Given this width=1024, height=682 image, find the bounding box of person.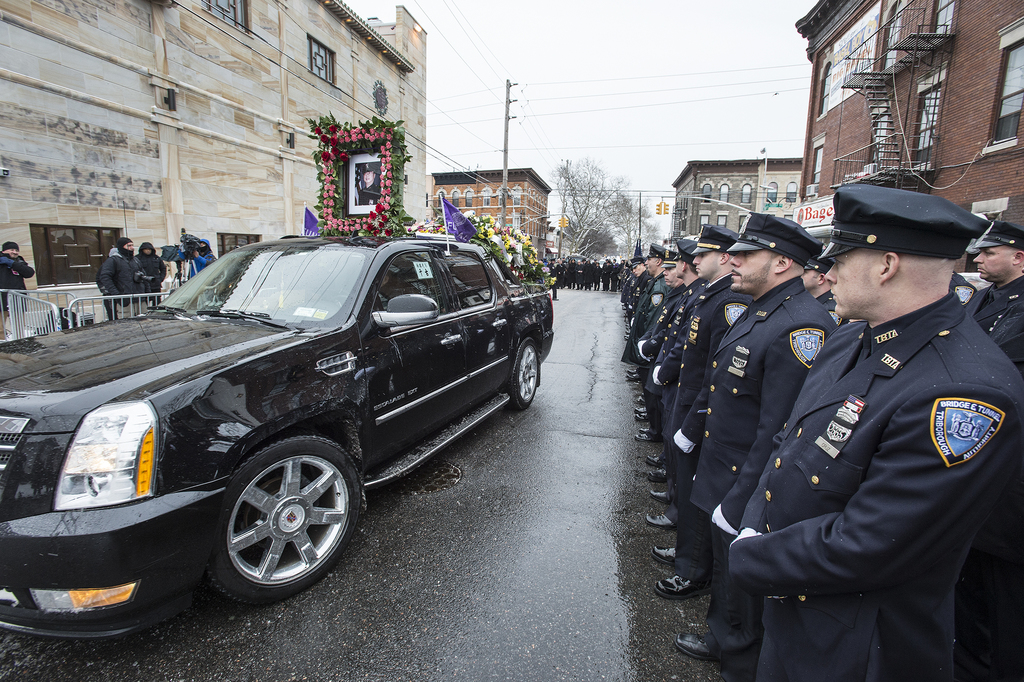
bbox=(616, 240, 637, 320).
